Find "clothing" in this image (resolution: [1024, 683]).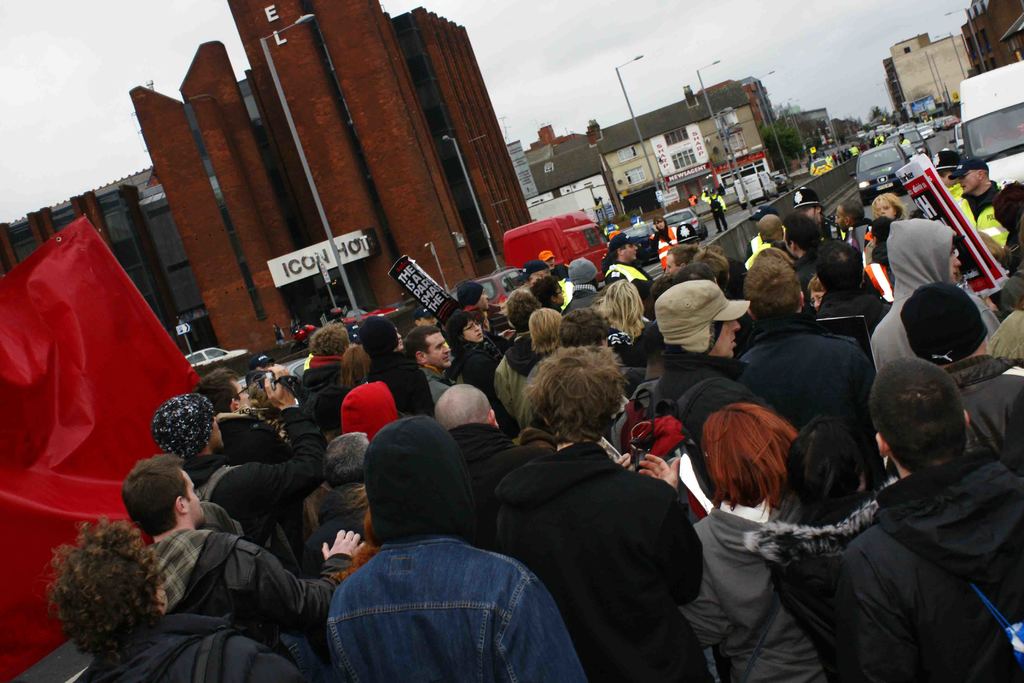
<region>184, 416, 317, 567</region>.
